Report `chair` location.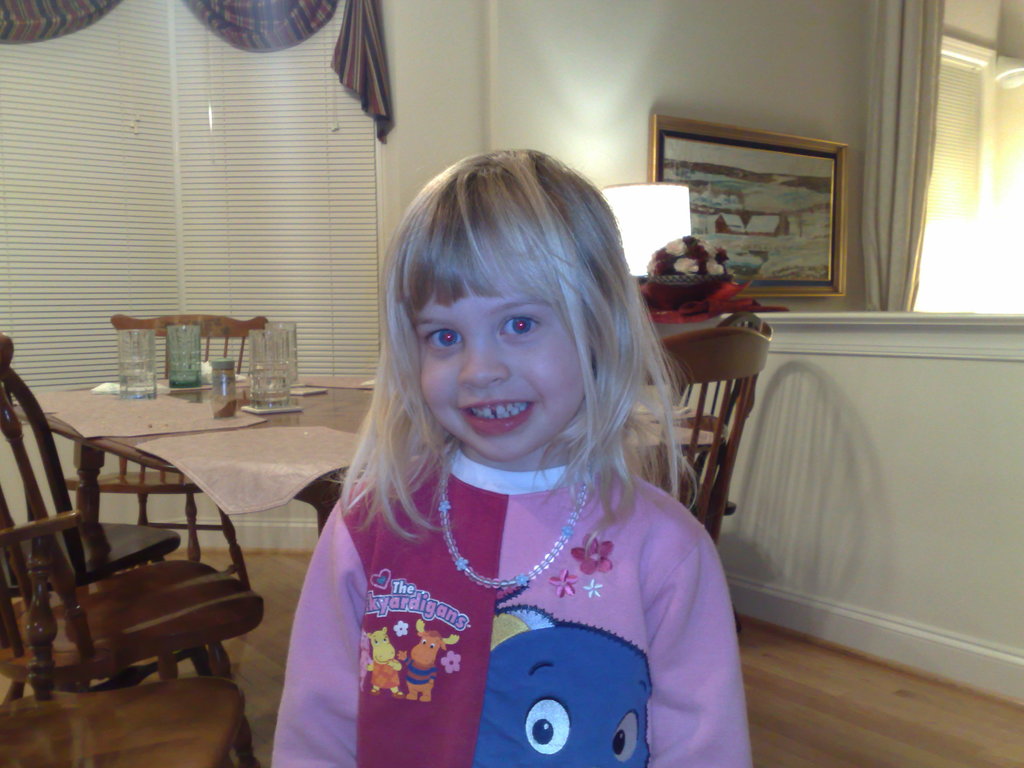
Report: x1=15, y1=561, x2=262, y2=761.
